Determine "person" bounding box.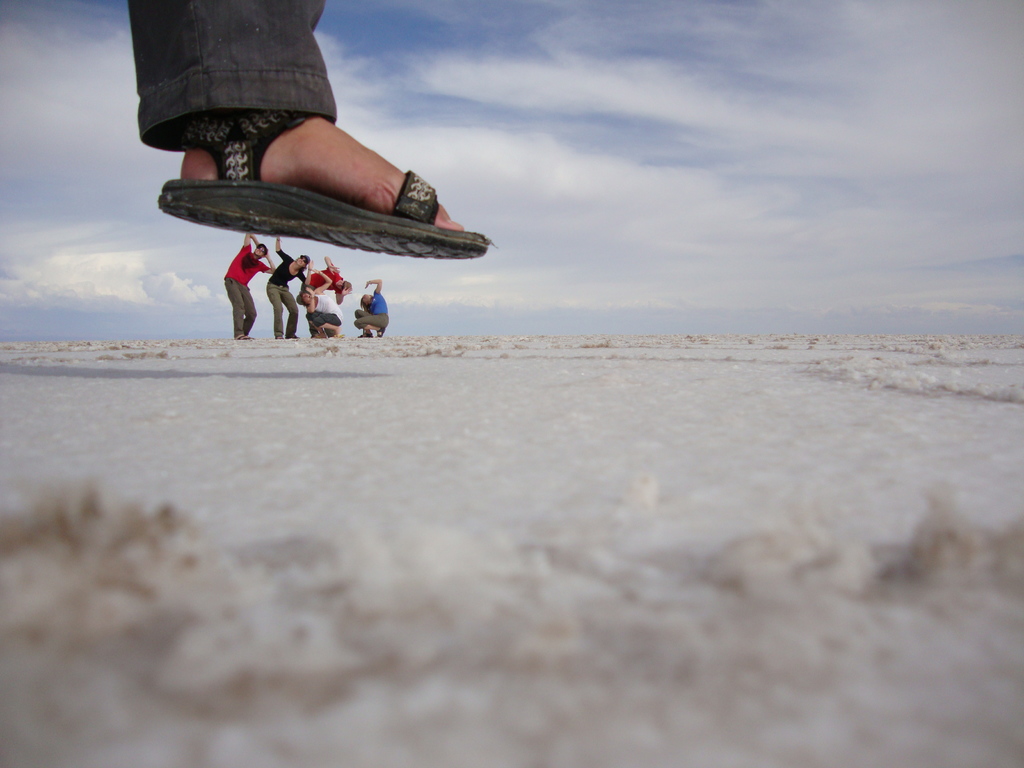
Determined: left=349, top=278, right=394, bottom=341.
